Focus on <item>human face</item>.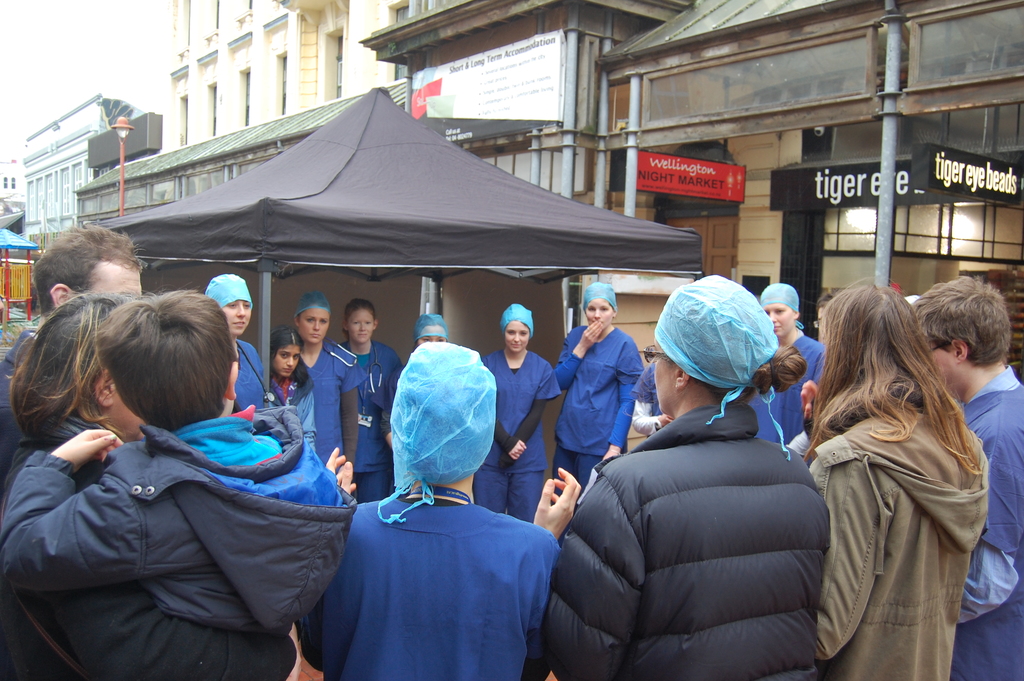
Focused at <region>220, 301, 250, 334</region>.
